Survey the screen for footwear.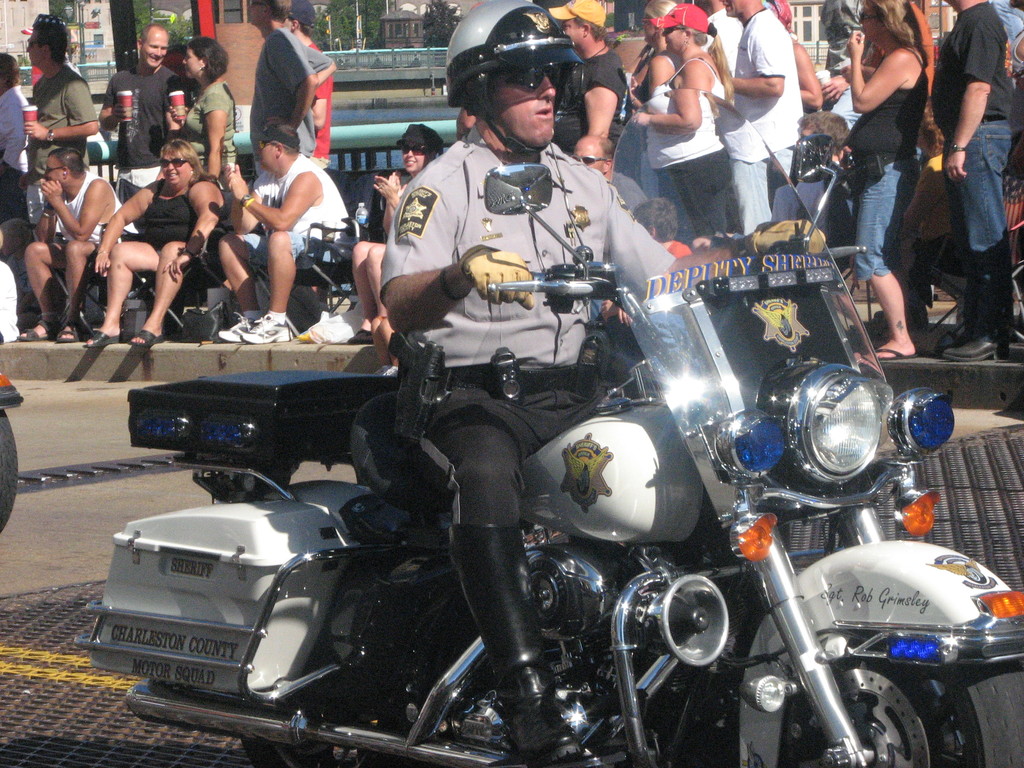
Survey found: (x1=941, y1=335, x2=1008, y2=363).
